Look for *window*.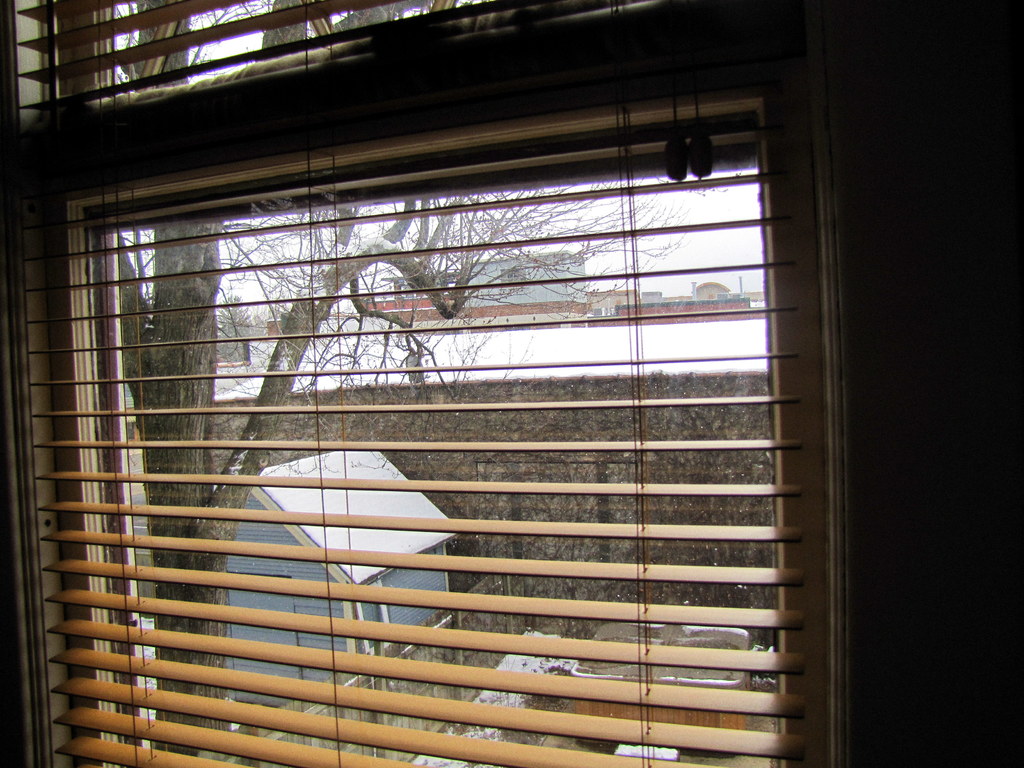
Found: box(0, 0, 851, 767).
